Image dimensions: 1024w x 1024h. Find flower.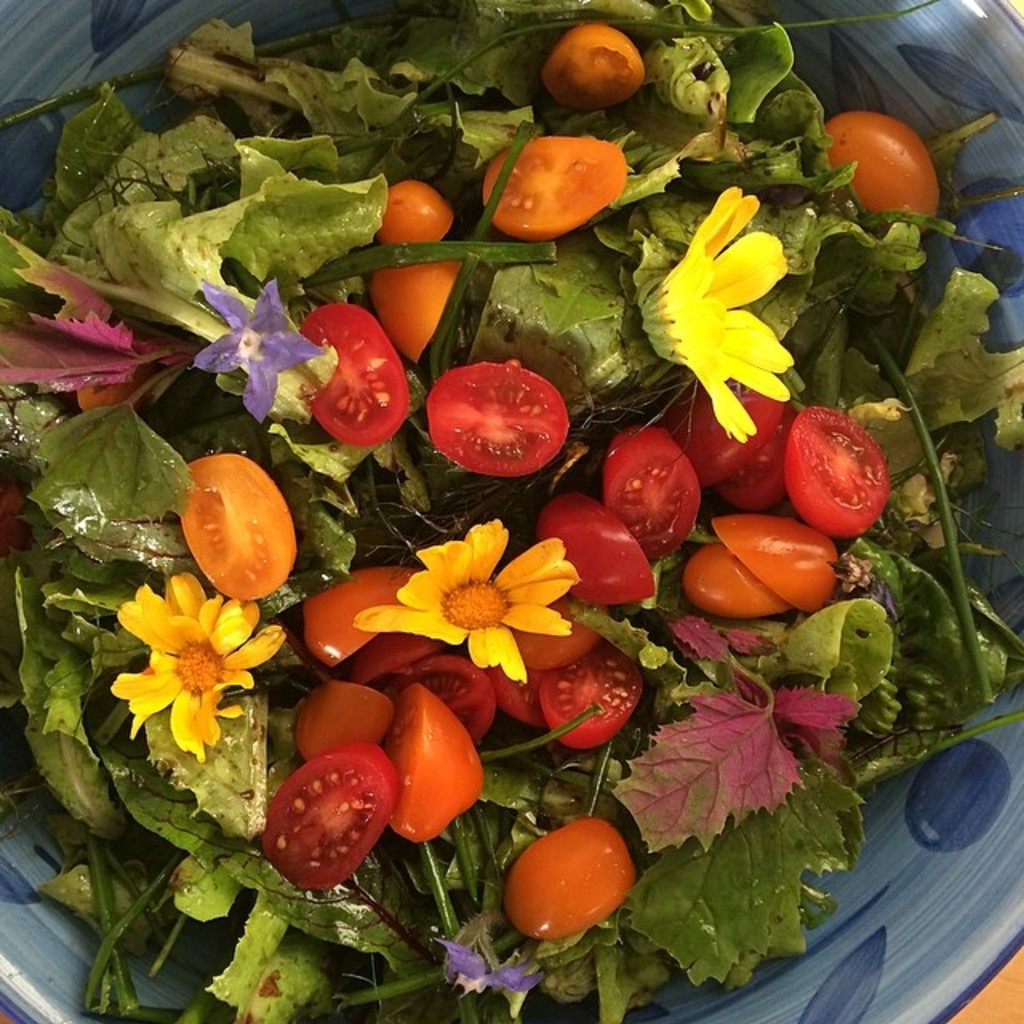
bbox(115, 573, 283, 762).
